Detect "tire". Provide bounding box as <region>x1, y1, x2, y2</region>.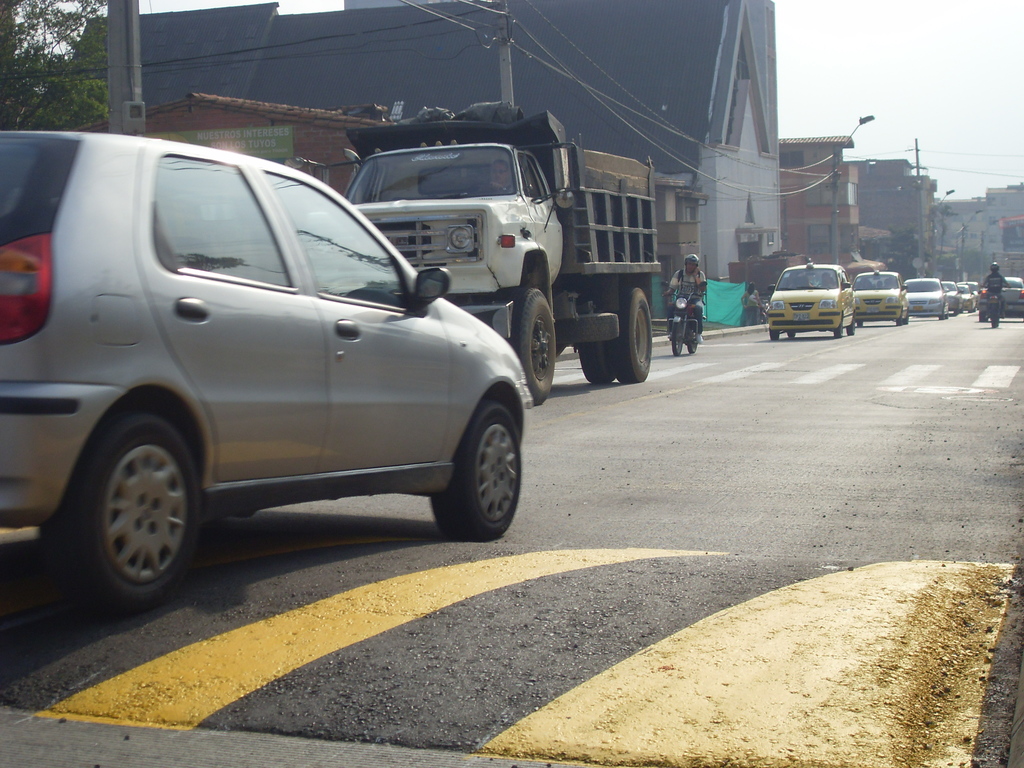
<region>579, 294, 613, 384</region>.
